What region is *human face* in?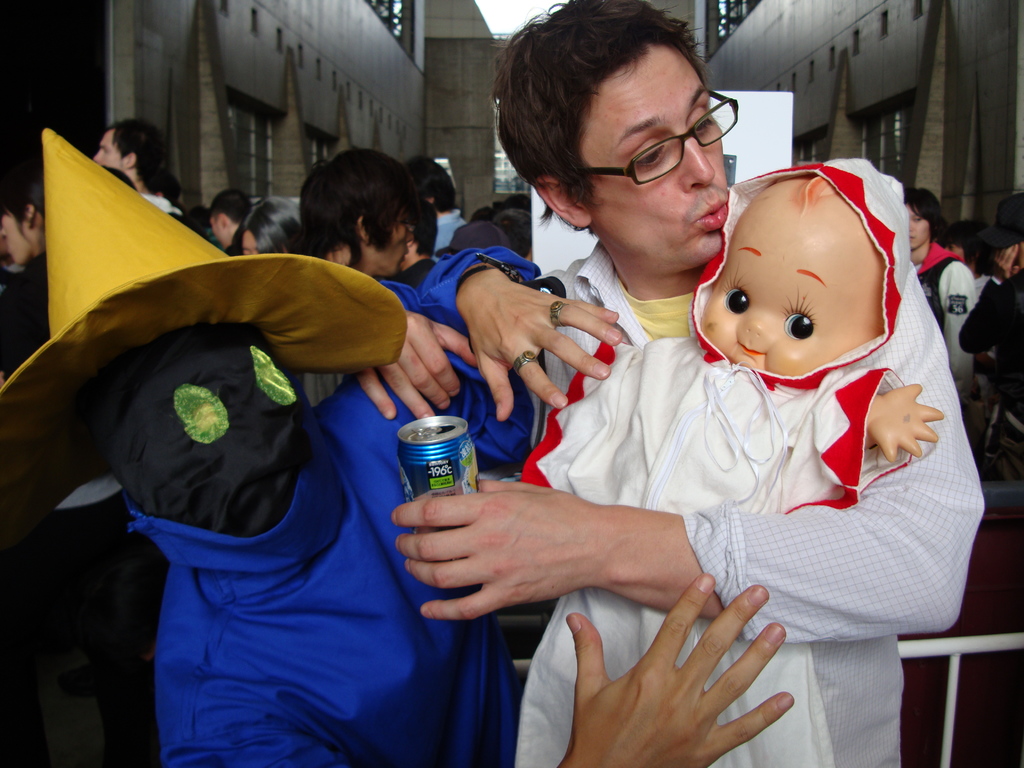
(241, 234, 258, 257).
